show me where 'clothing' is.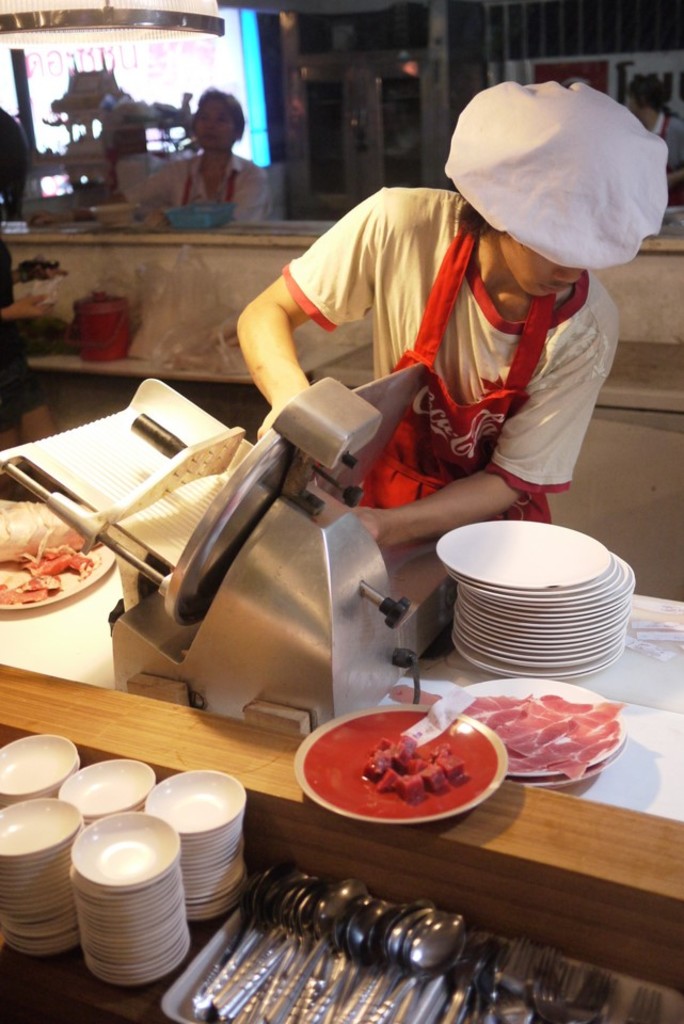
'clothing' is at [x1=131, y1=146, x2=273, y2=227].
